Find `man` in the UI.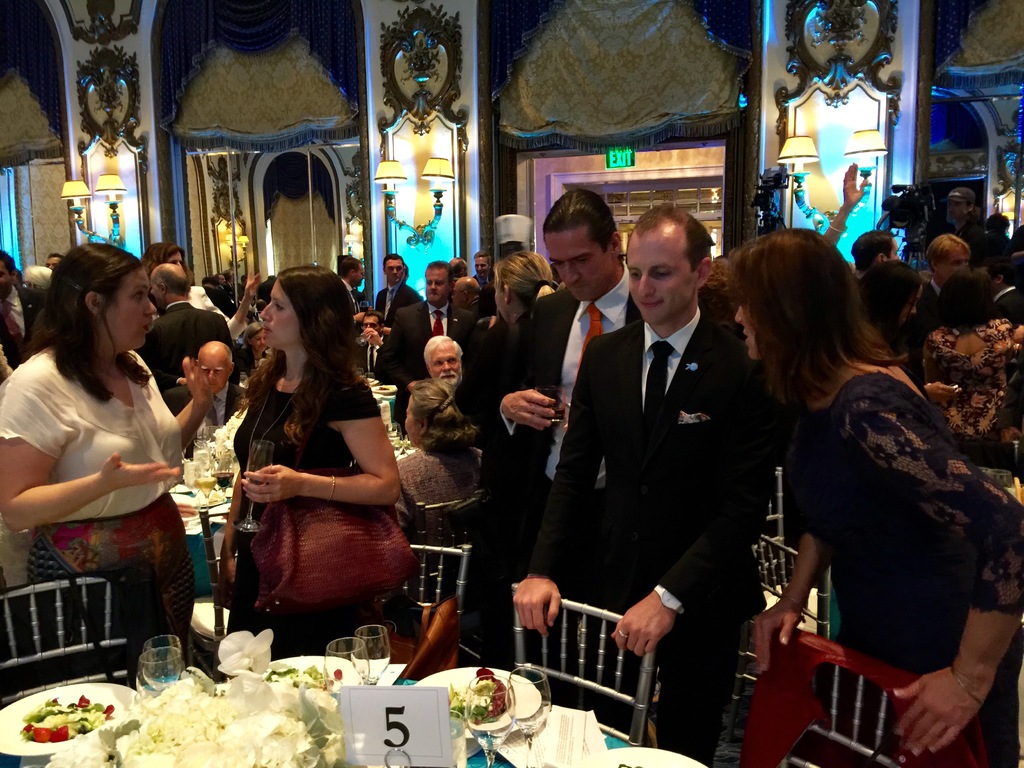
UI element at region(421, 336, 463, 397).
